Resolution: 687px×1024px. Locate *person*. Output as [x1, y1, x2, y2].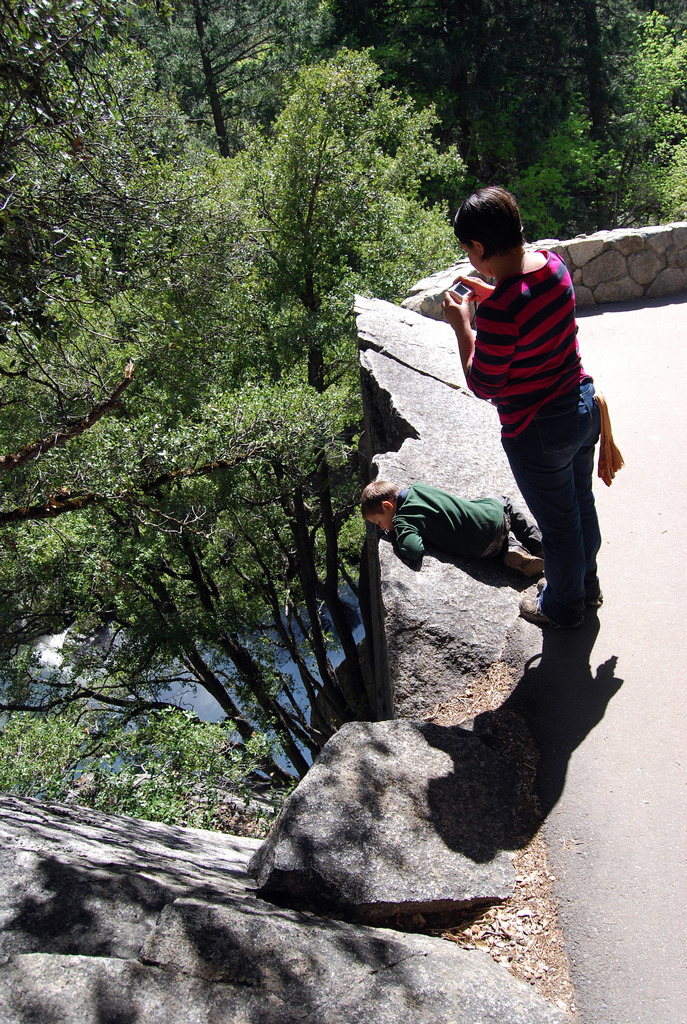
[355, 472, 547, 572].
